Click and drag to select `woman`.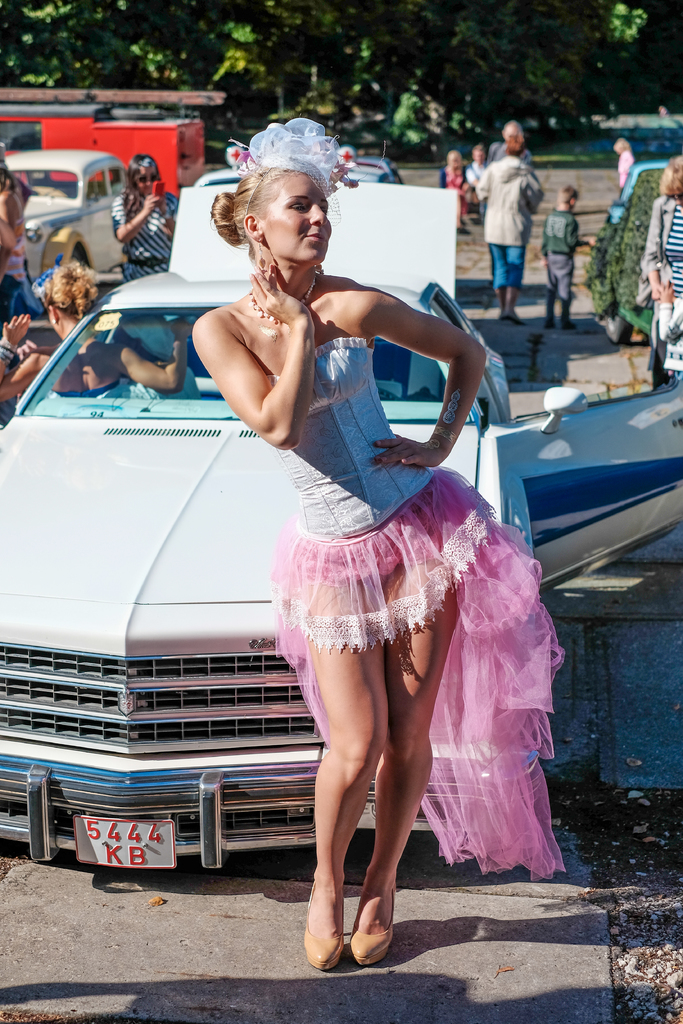
Selection: 107:152:178:289.
